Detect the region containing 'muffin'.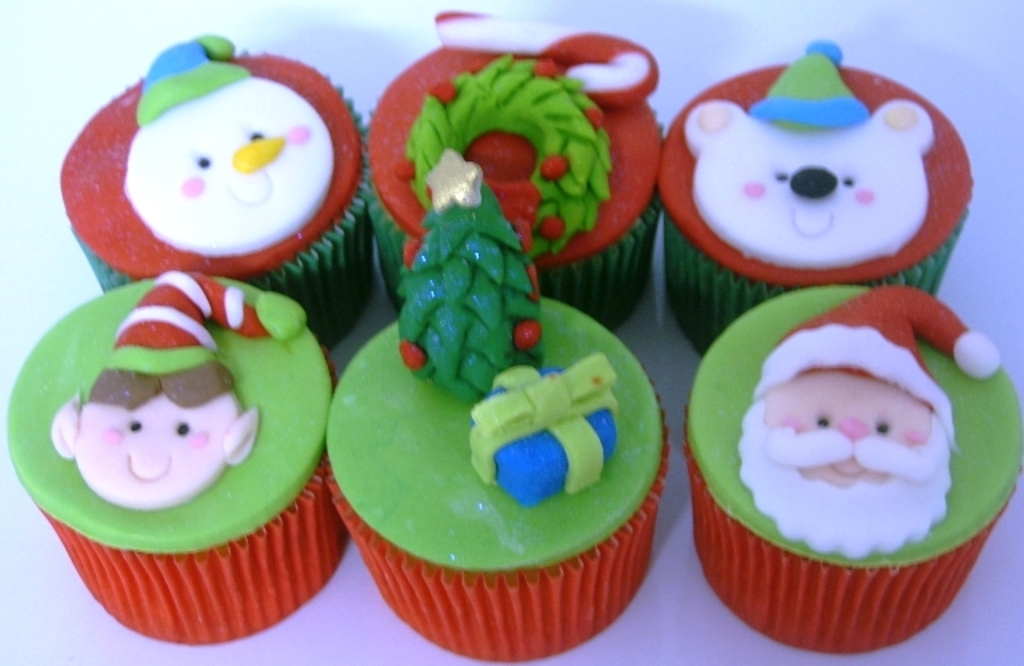
region(686, 280, 1022, 658).
